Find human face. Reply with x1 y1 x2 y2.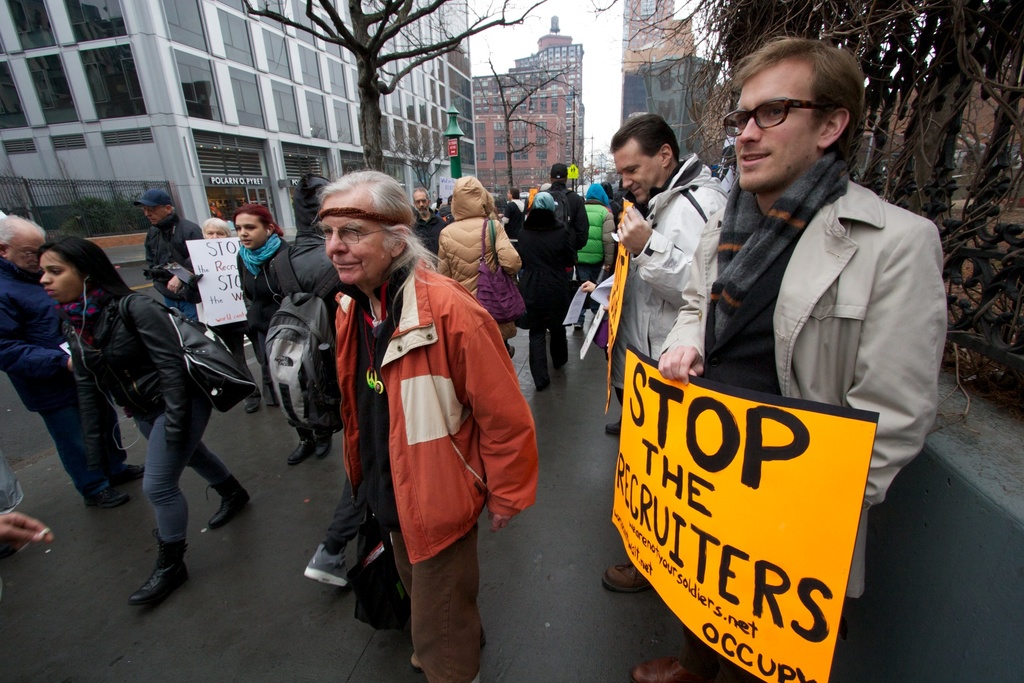
202 226 223 242.
